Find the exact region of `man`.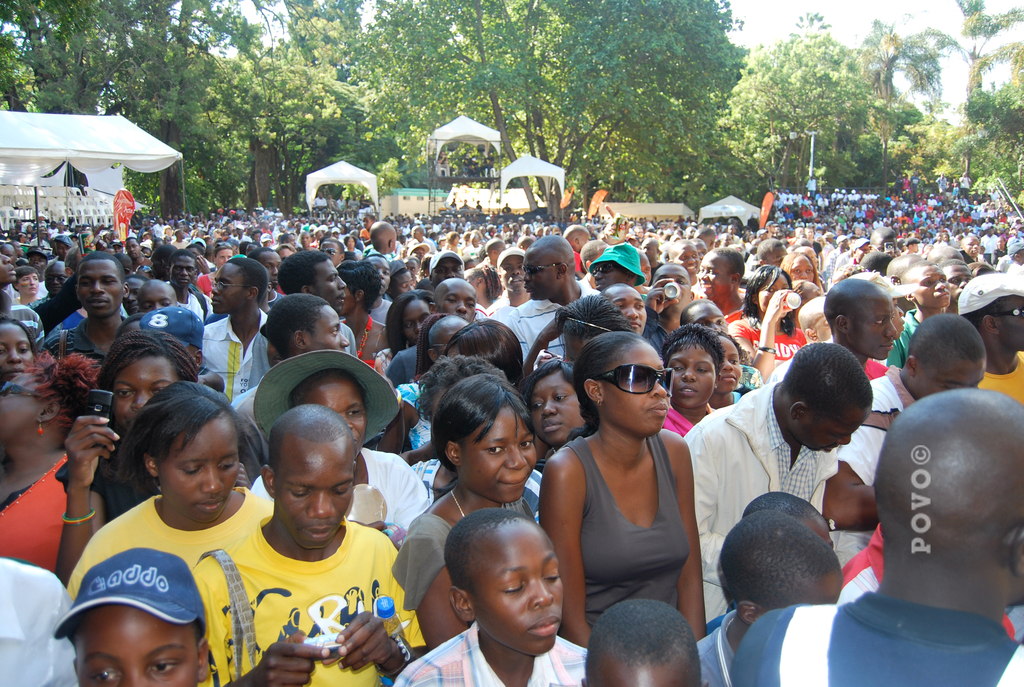
Exact region: [x1=189, y1=405, x2=427, y2=686].
